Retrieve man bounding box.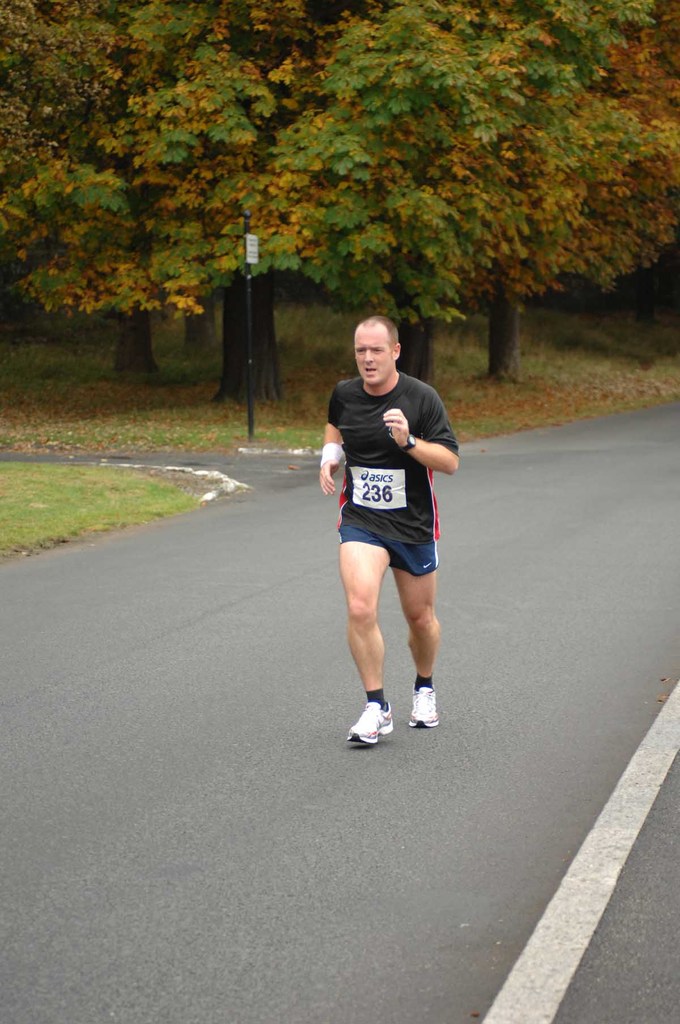
Bounding box: x1=318 y1=314 x2=457 y2=745.
